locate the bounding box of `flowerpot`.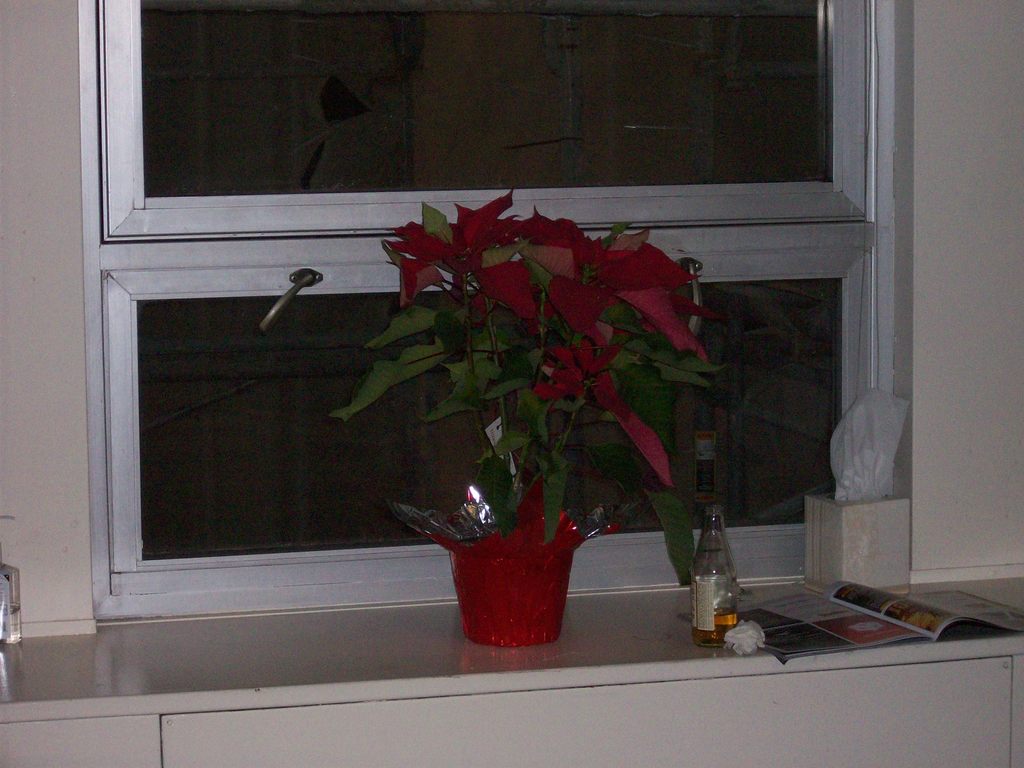
Bounding box: 435/461/589/650.
